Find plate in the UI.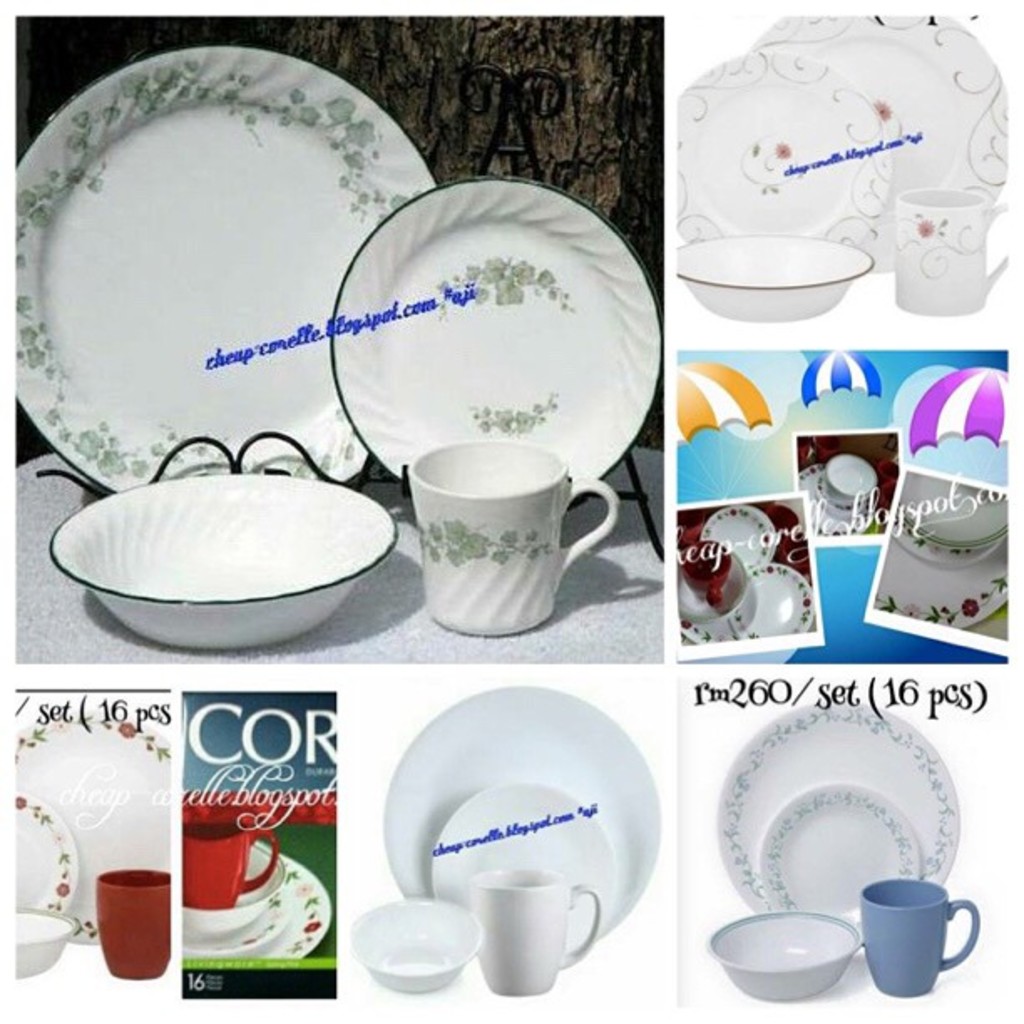
UI element at crop(701, 505, 780, 574).
